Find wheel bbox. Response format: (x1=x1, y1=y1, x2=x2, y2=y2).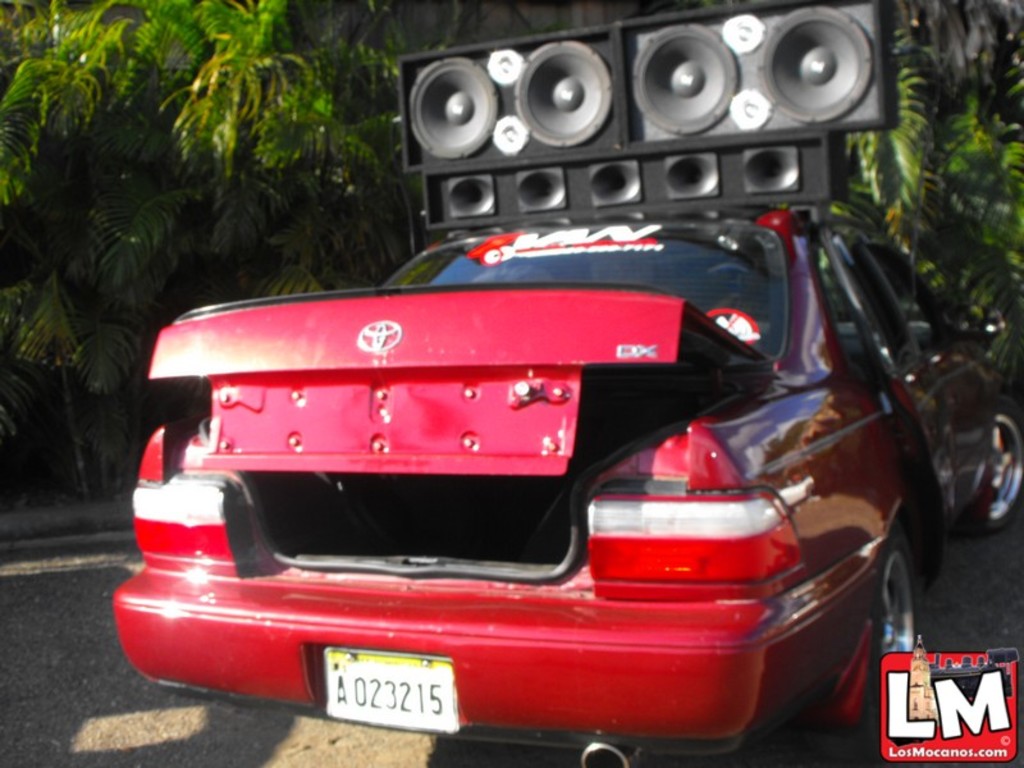
(x1=965, y1=392, x2=1023, y2=536).
